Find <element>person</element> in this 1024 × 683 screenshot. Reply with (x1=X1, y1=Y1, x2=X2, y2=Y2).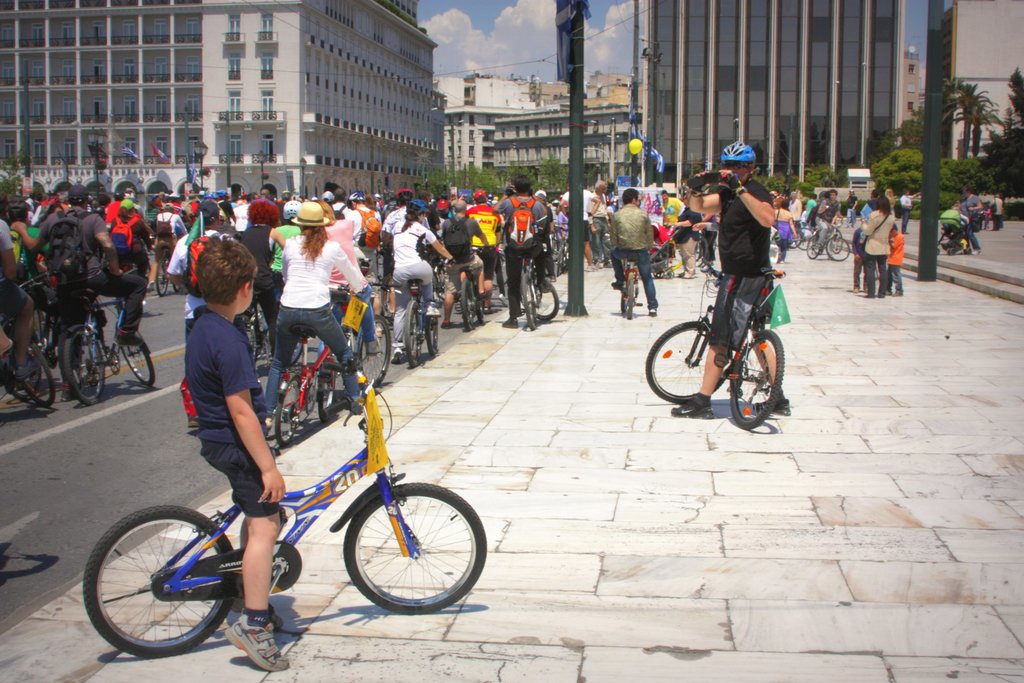
(x1=611, y1=188, x2=657, y2=309).
